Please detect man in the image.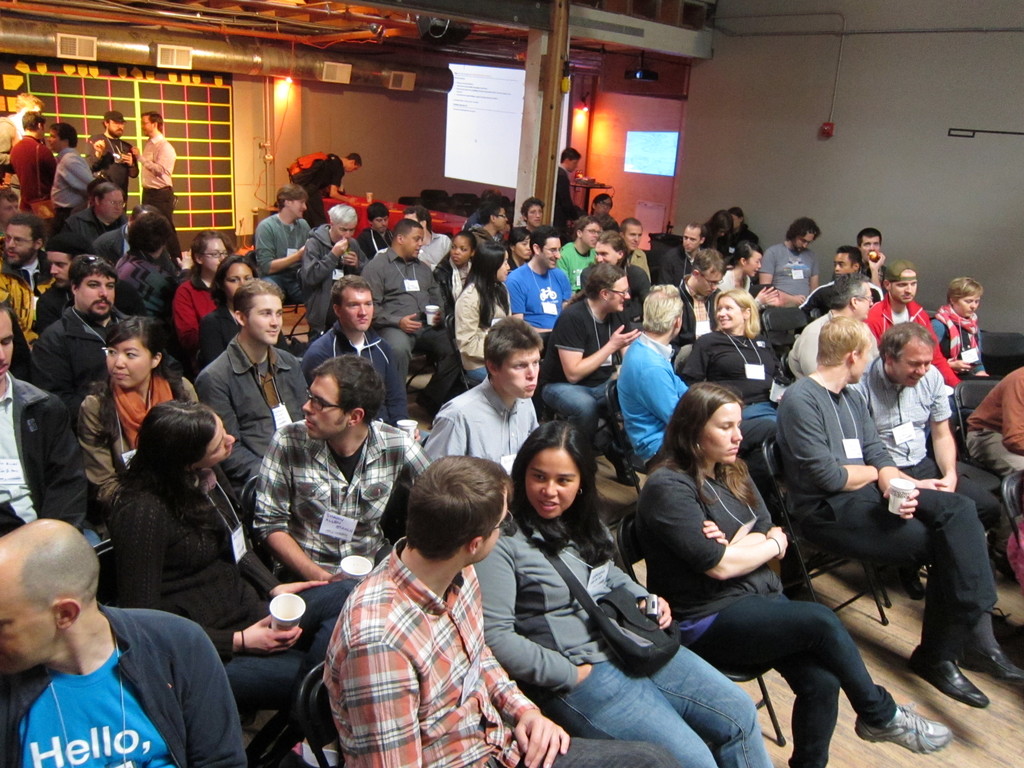
l=90, t=108, r=143, b=202.
